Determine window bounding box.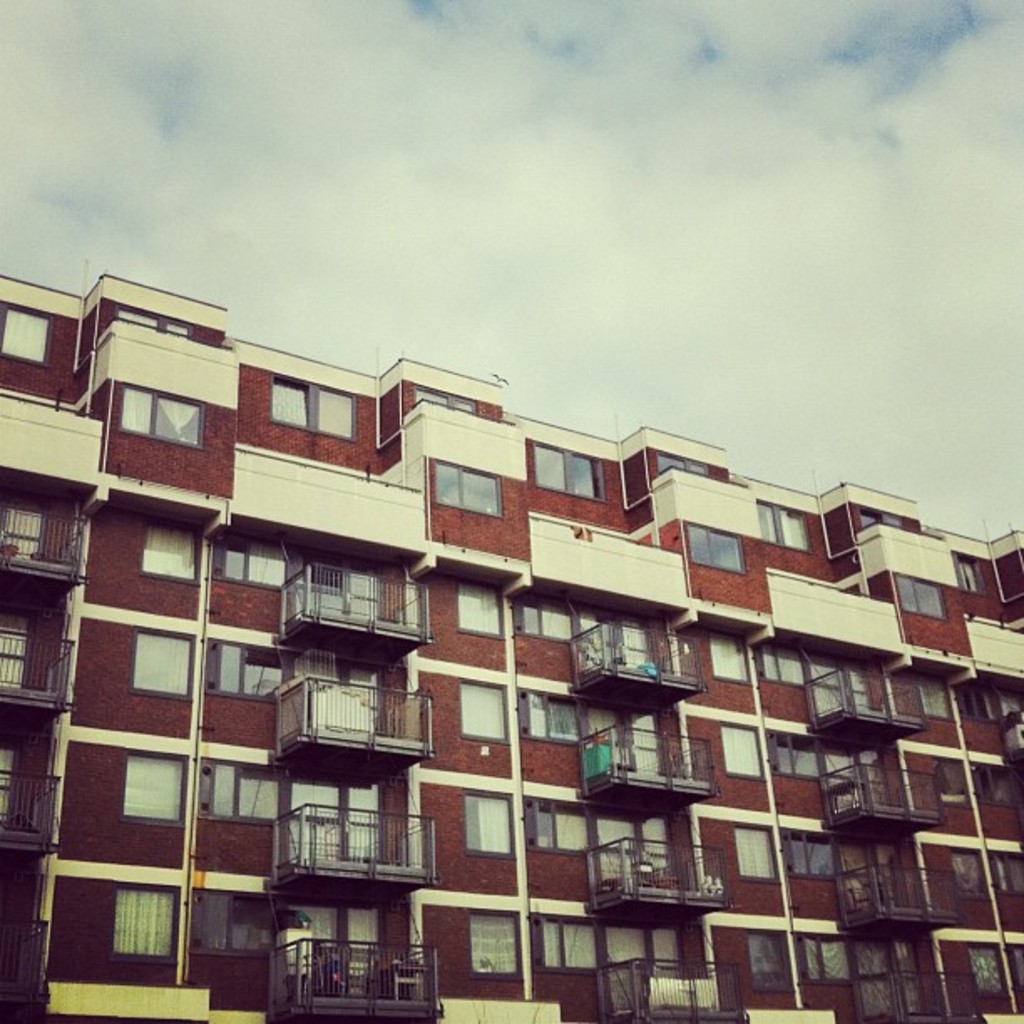
Determined: BBox(537, 922, 594, 972).
